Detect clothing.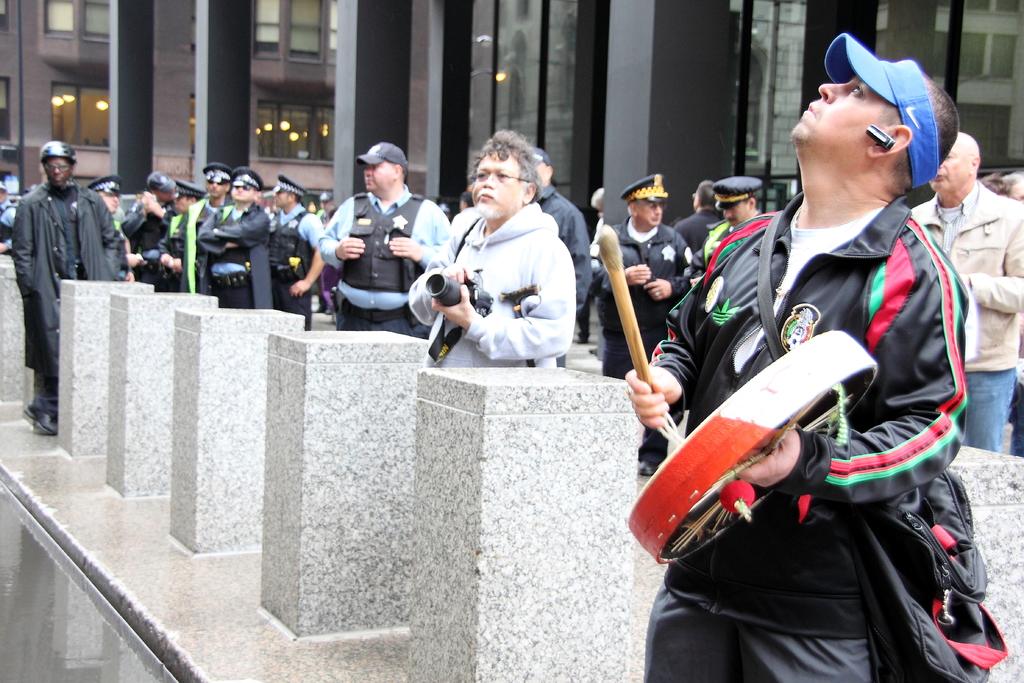
Detected at 685,204,756,289.
